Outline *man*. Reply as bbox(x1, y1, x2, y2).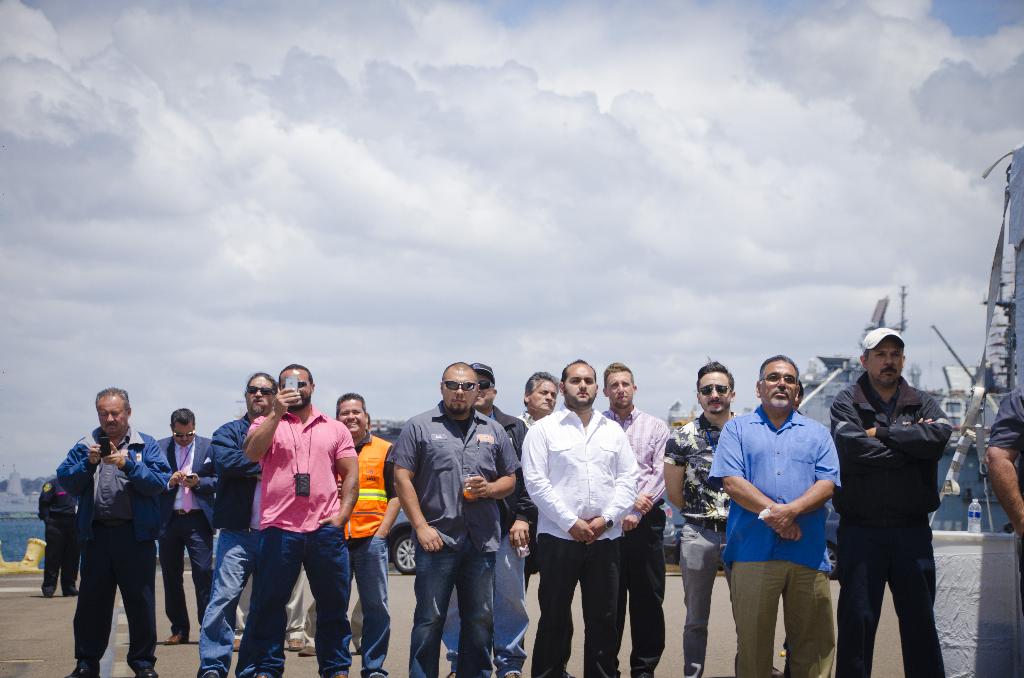
bbox(200, 367, 276, 677).
